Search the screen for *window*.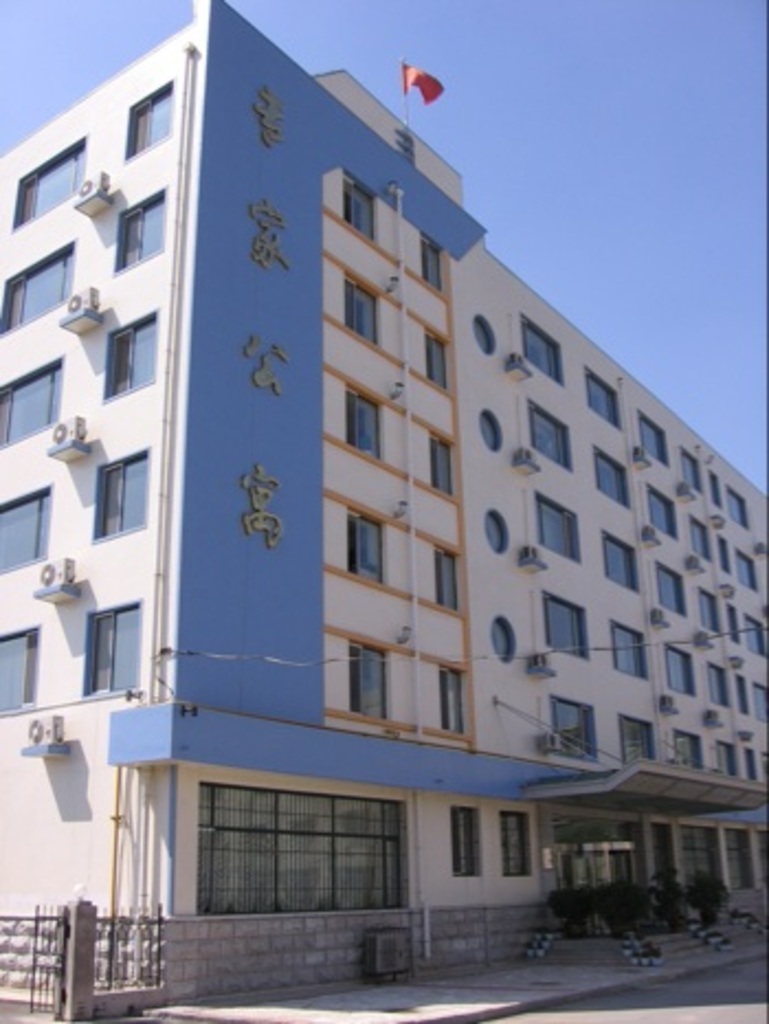
Found at box(358, 648, 395, 719).
